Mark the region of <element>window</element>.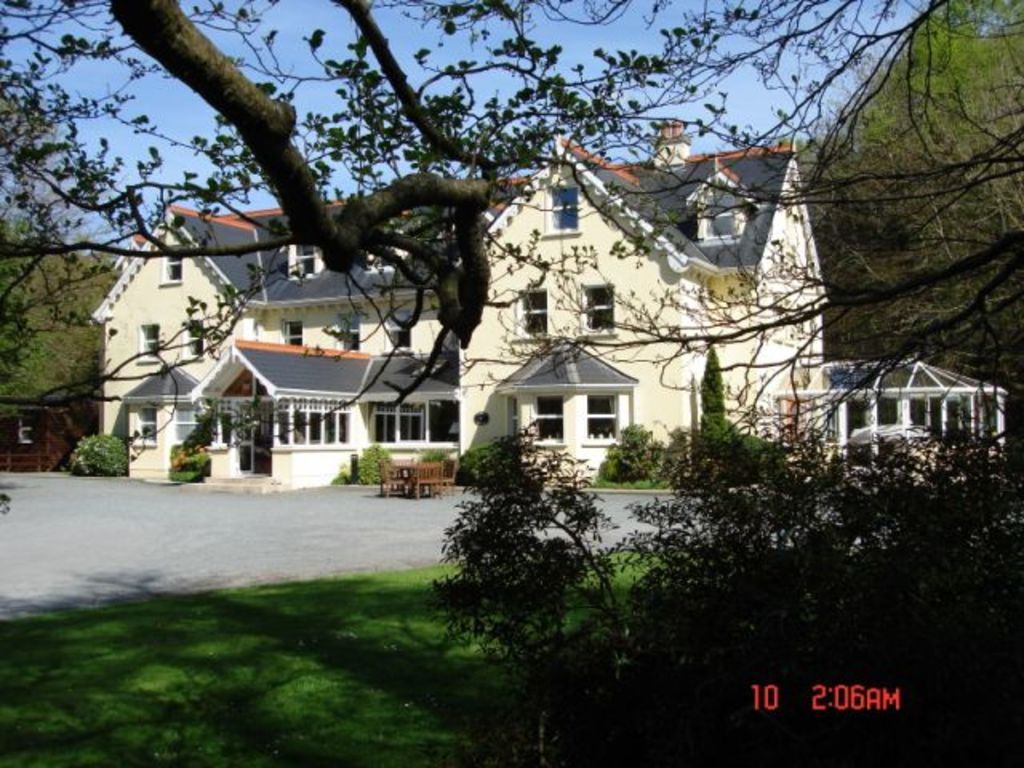
Region: <region>517, 288, 549, 331</region>.
